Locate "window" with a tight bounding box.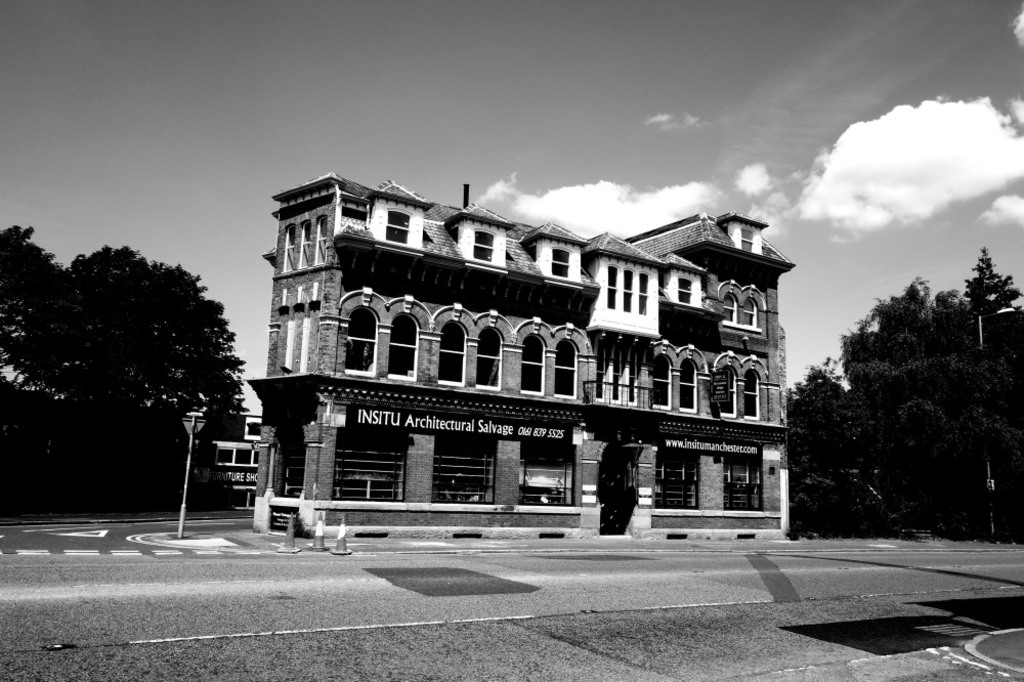
Rect(716, 367, 735, 418).
